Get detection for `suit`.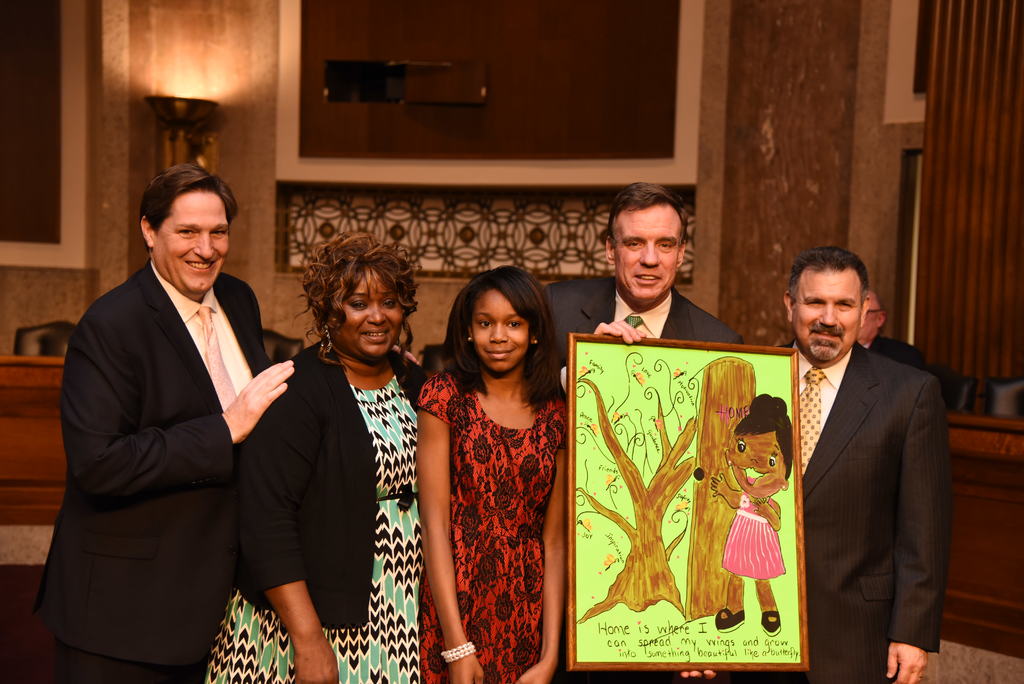
Detection: (866, 335, 930, 379).
